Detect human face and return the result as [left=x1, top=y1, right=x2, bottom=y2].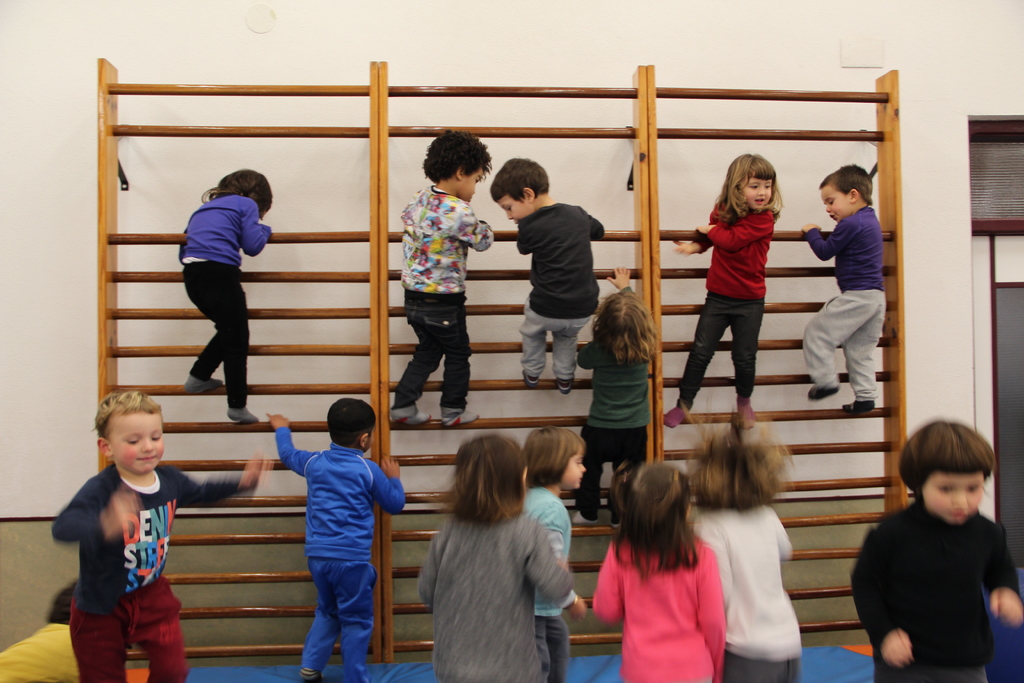
[left=460, top=169, right=485, bottom=199].
